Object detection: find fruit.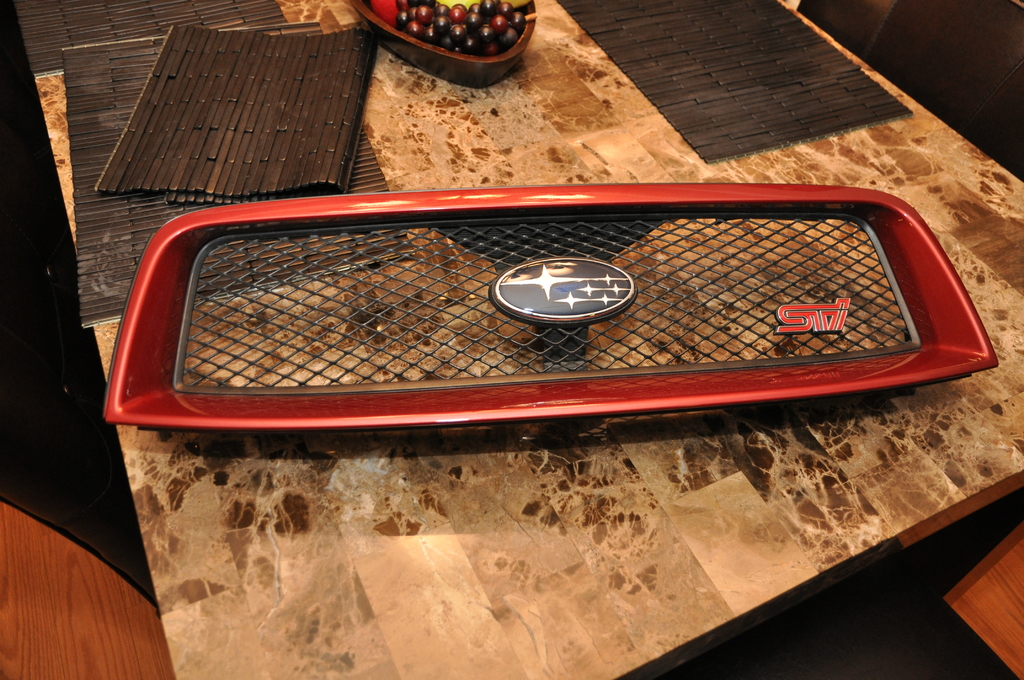
rect(451, 6, 467, 24).
